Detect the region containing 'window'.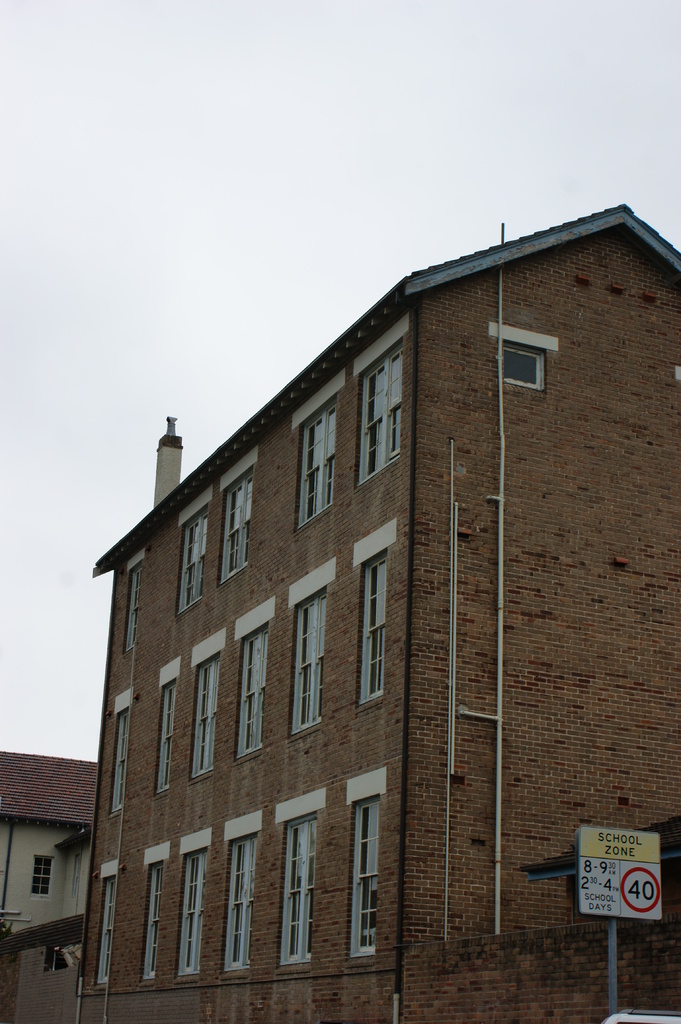
x1=152 y1=659 x2=181 y2=796.
